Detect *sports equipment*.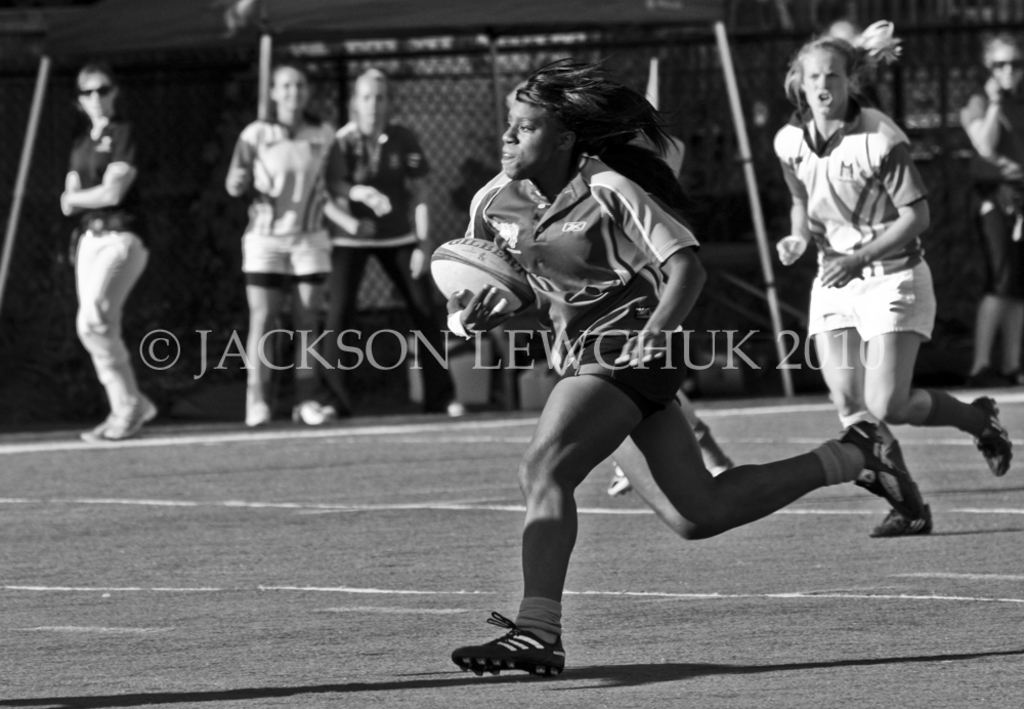
Detected at locate(979, 390, 1013, 474).
